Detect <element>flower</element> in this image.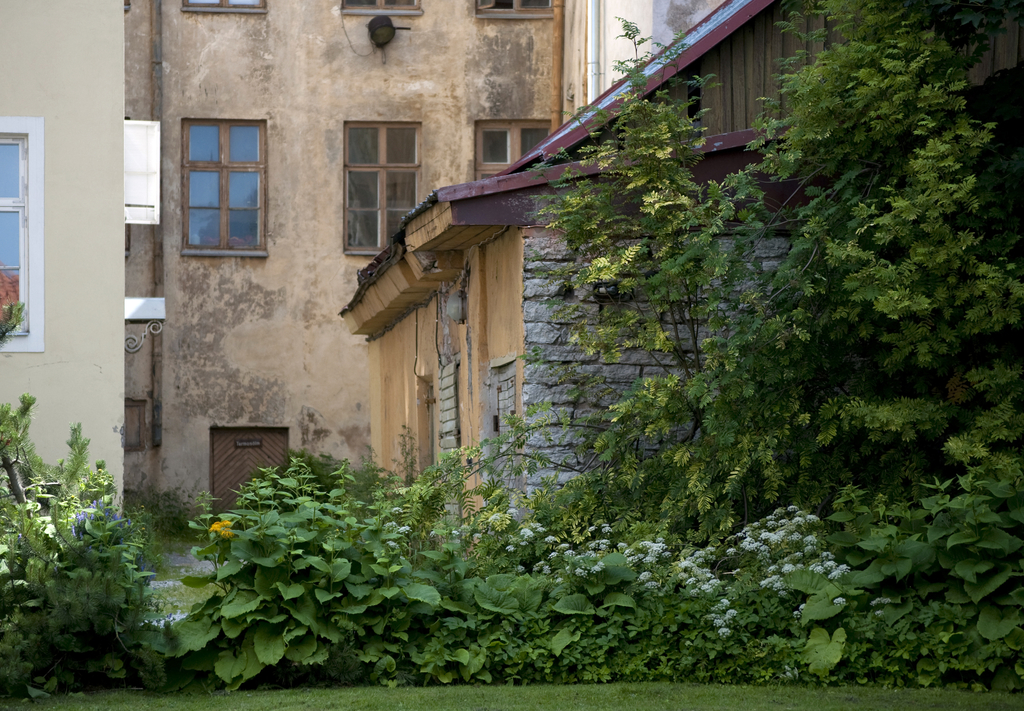
Detection: (209,514,232,541).
